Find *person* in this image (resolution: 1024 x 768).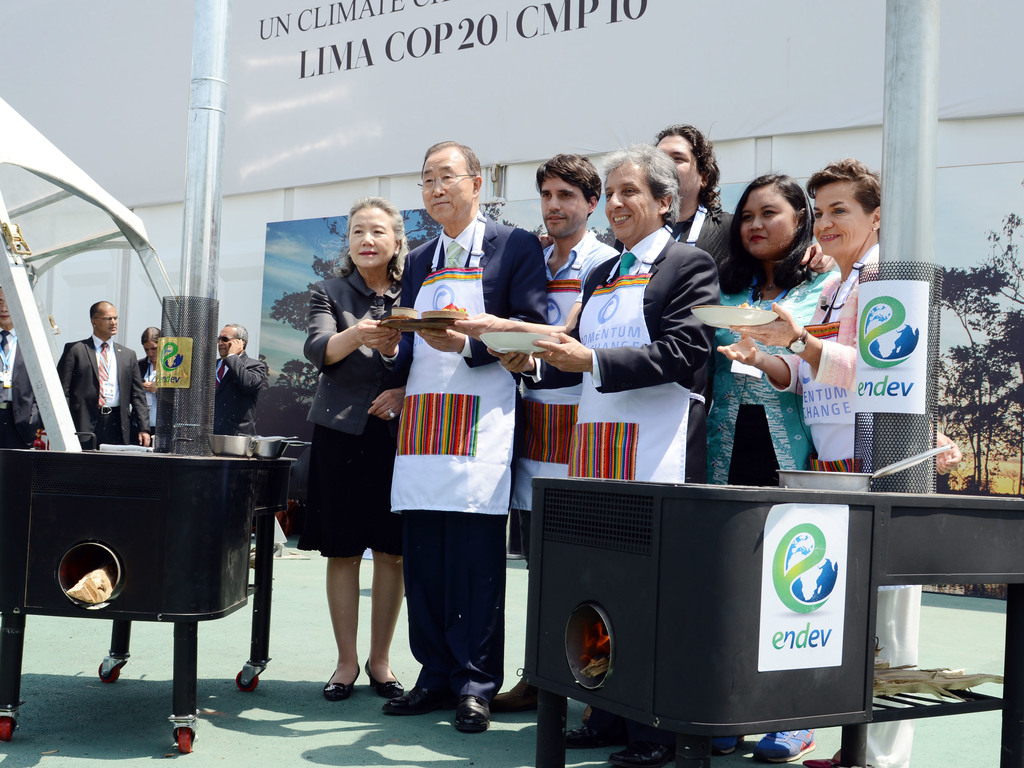
bbox=[136, 324, 168, 434].
